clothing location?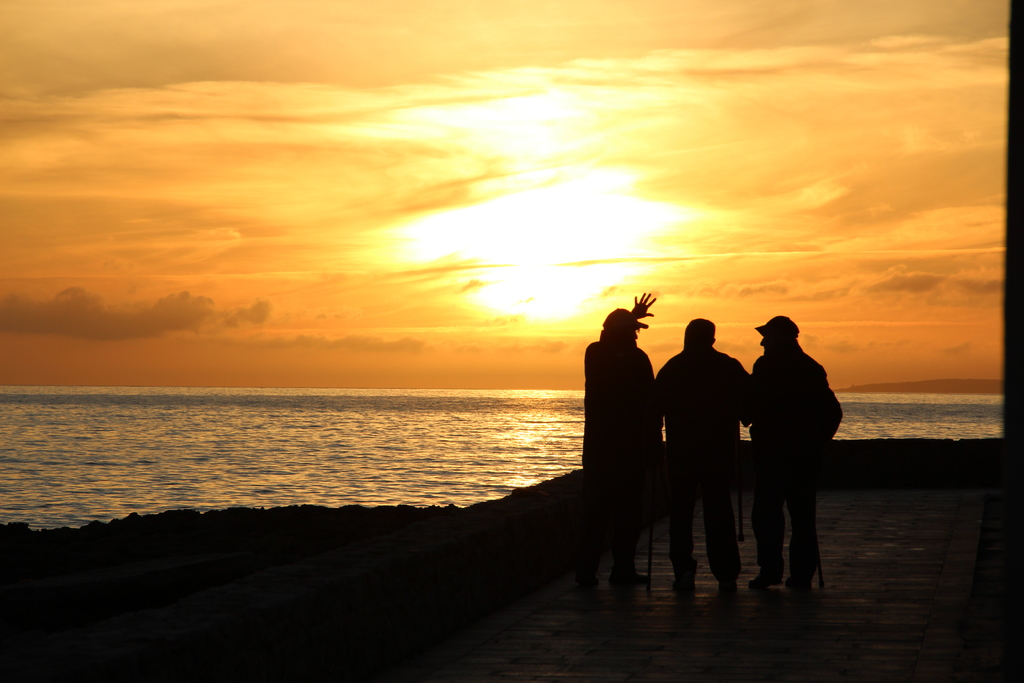
<bbox>582, 290, 675, 577</bbox>
